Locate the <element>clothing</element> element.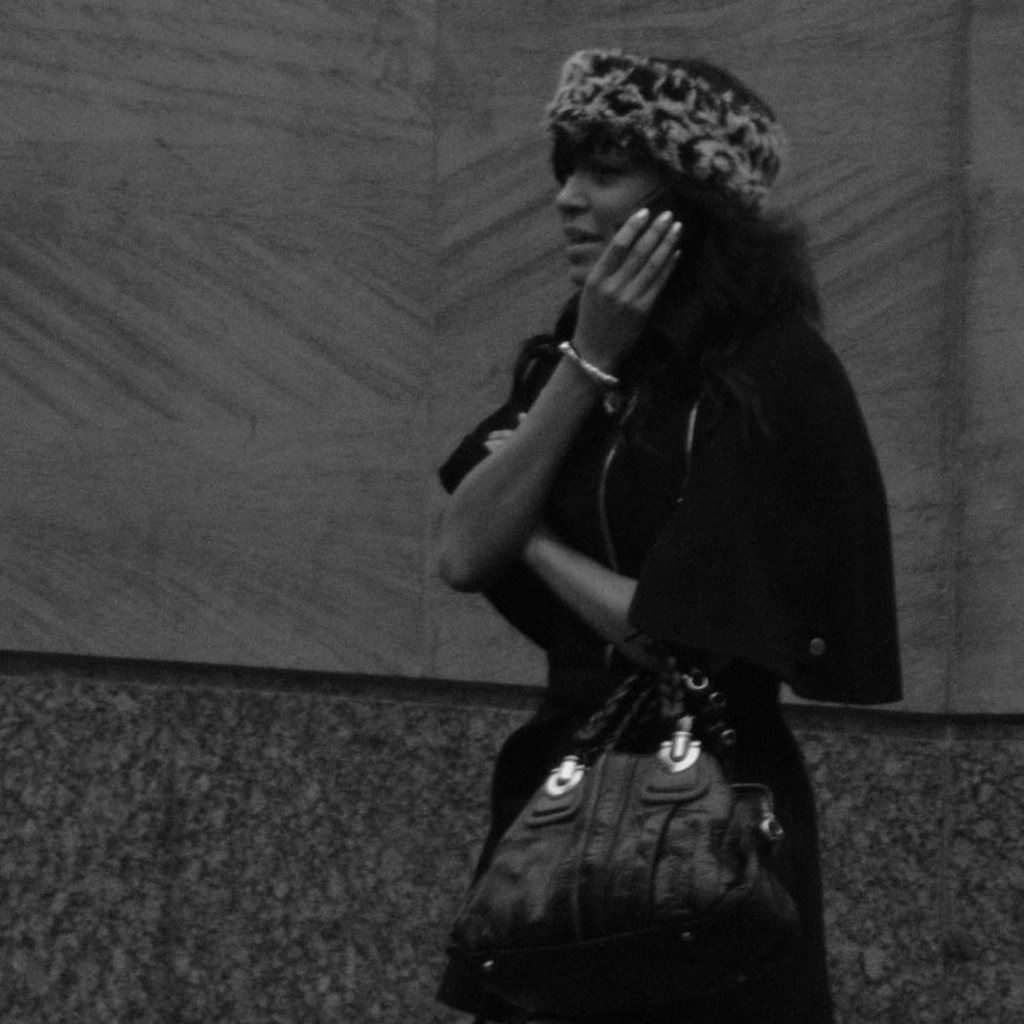
Element bbox: <box>430,400,865,934</box>.
